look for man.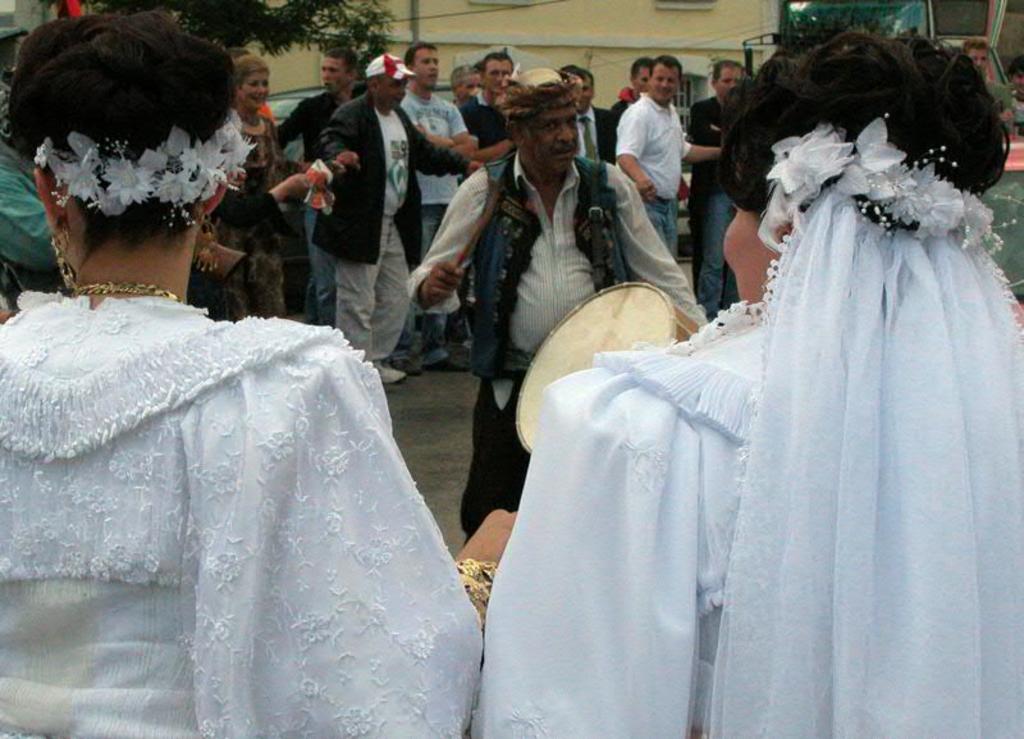
Found: rect(324, 51, 490, 391).
